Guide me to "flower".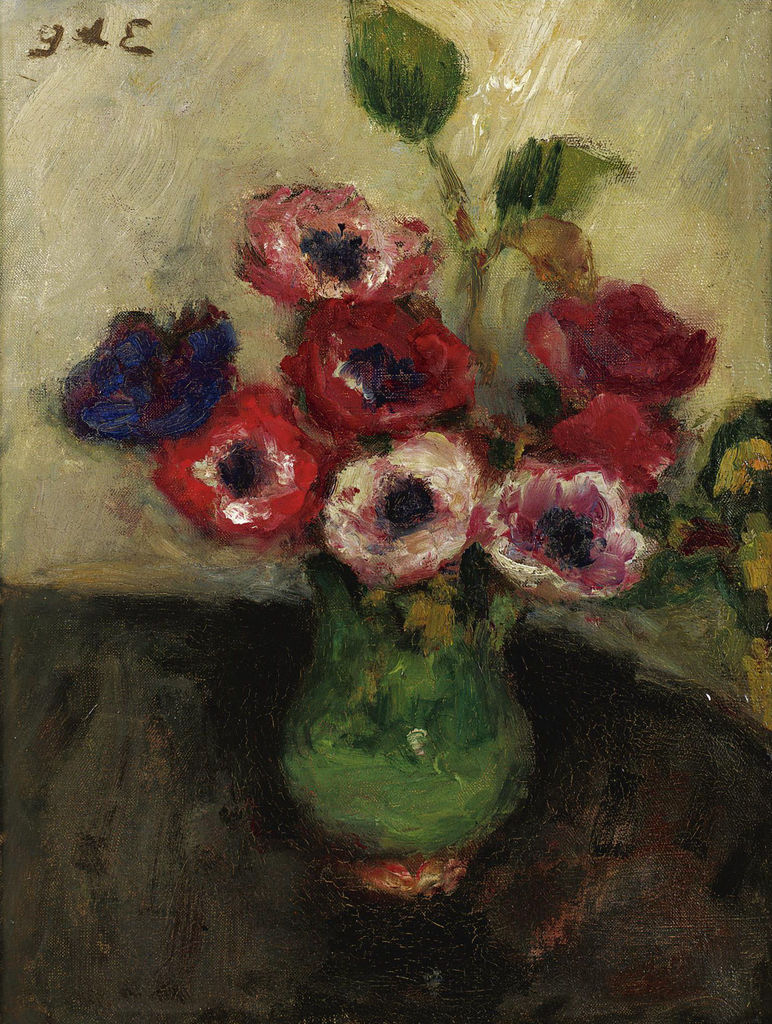
Guidance: 232:183:445:309.
